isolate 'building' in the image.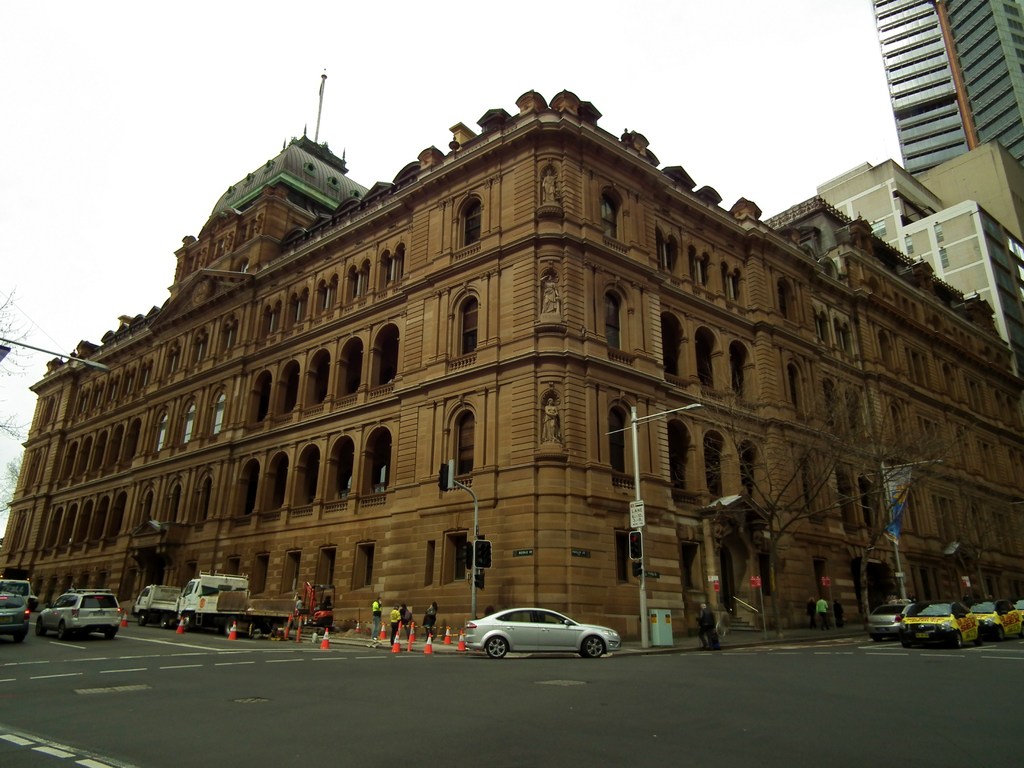
Isolated region: rect(868, 0, 1023, 176).
